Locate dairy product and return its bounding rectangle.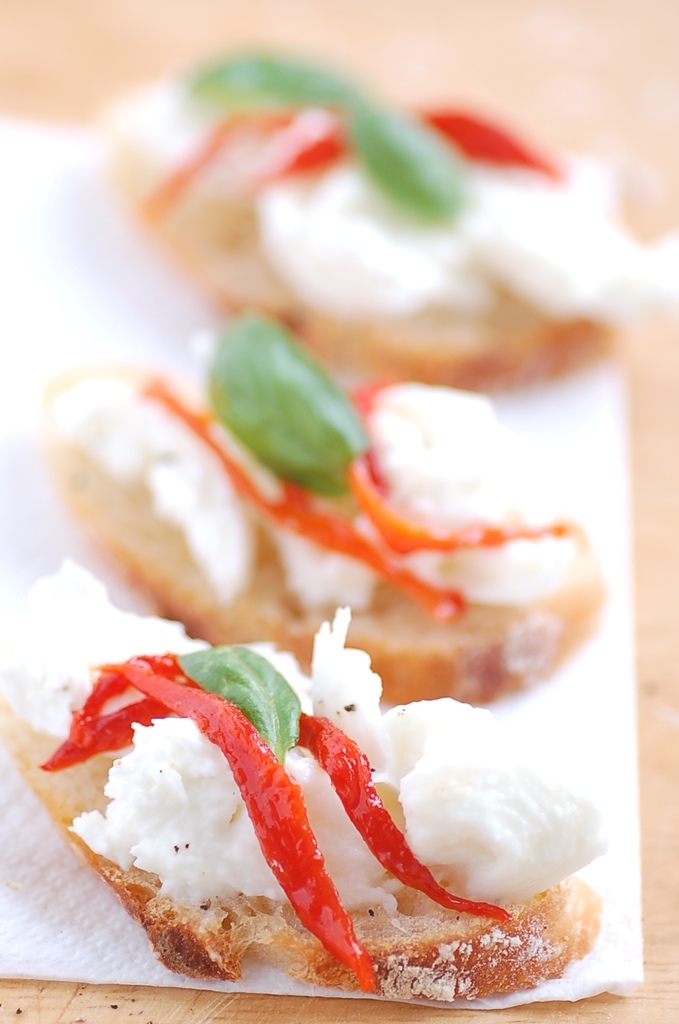
102/312/613/582.
